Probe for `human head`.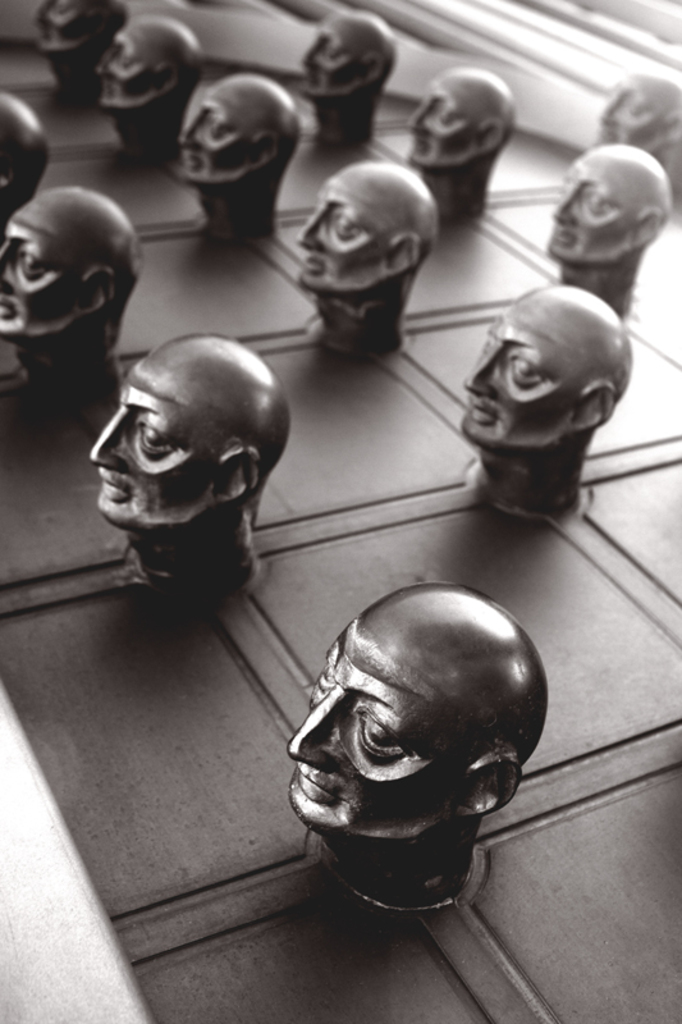
Probe result: (x1=91, y1=330, x2=287, y2=548).
